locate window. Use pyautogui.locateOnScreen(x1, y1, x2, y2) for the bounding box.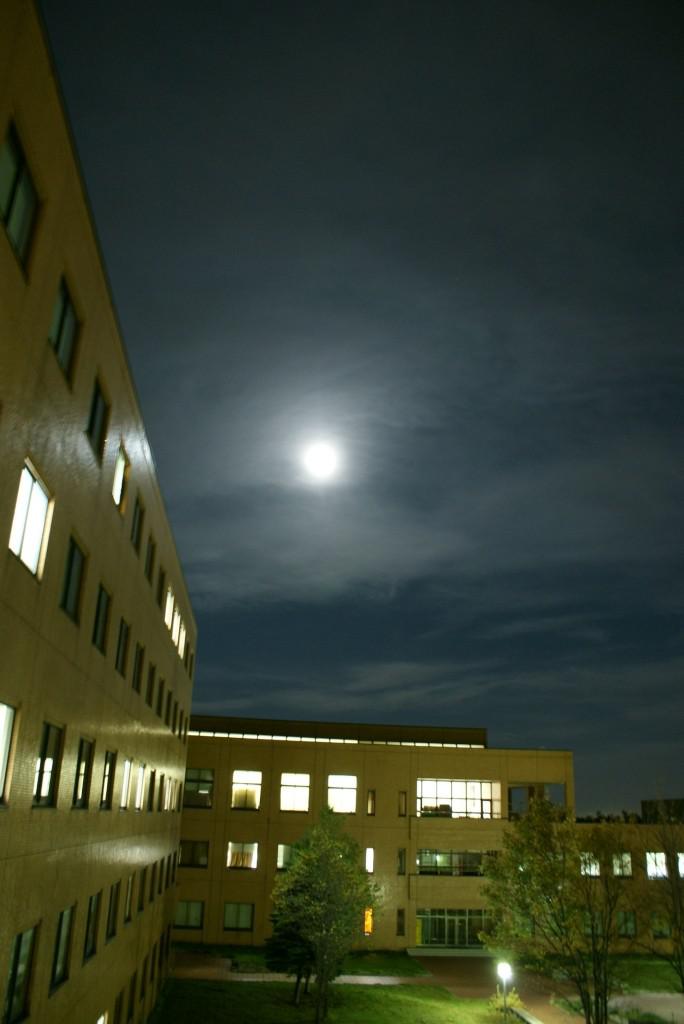
pyautogui.locateOnScreen(366, 908, 373, 940).
